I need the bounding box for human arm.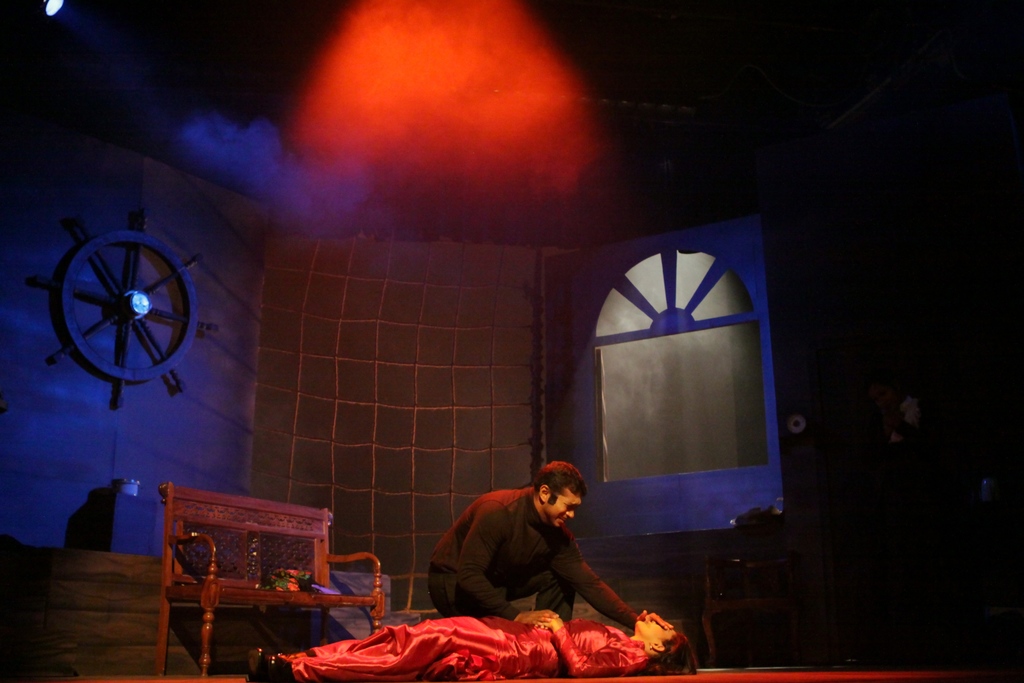
Here it is: bbox(532, 614, 648, 677).
